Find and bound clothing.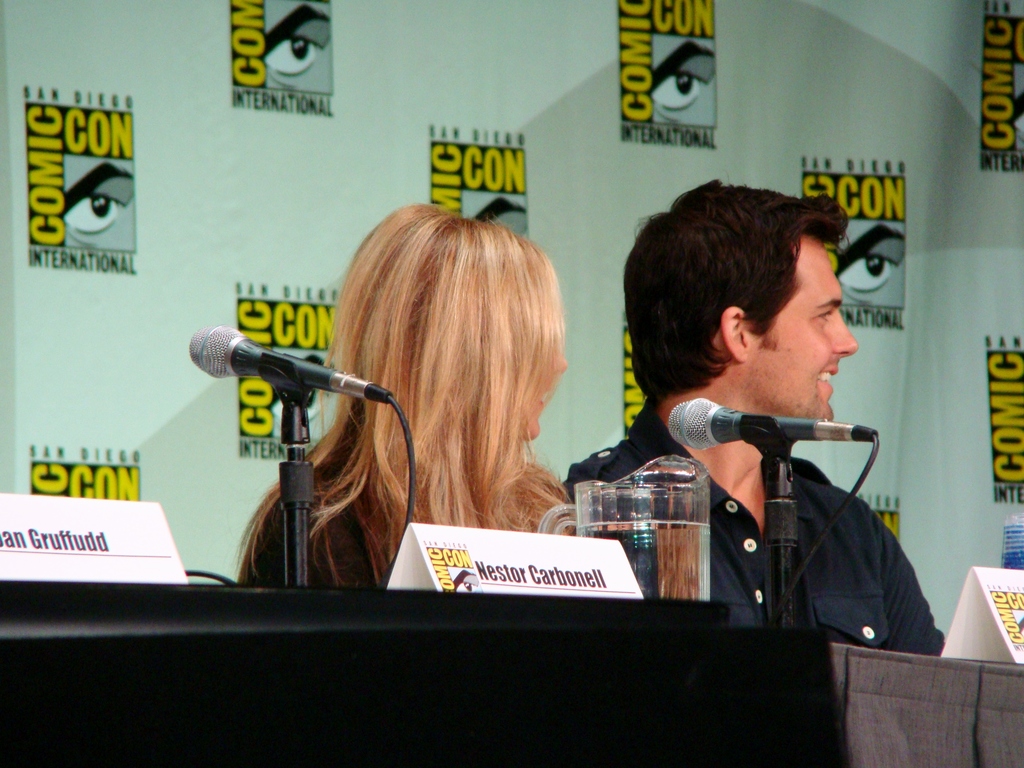
Bound: (left=620, top=327, right=956, bottom=642).
